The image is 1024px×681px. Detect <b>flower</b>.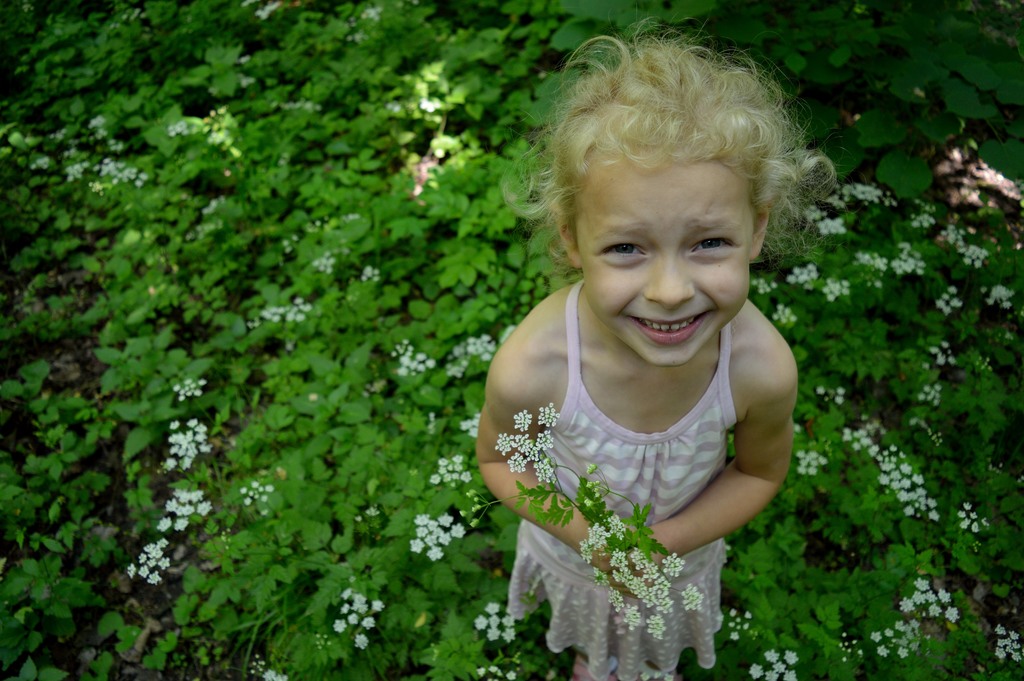
Detection: 504:670:518:680.
